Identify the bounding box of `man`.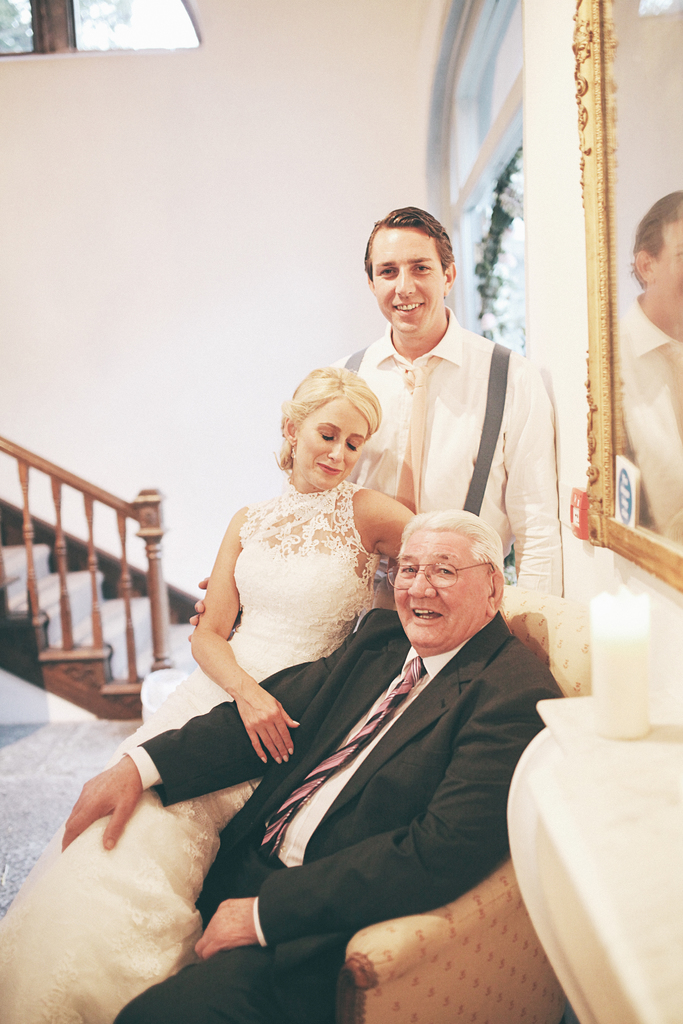
bbox=[324, 238, 559, 614].
